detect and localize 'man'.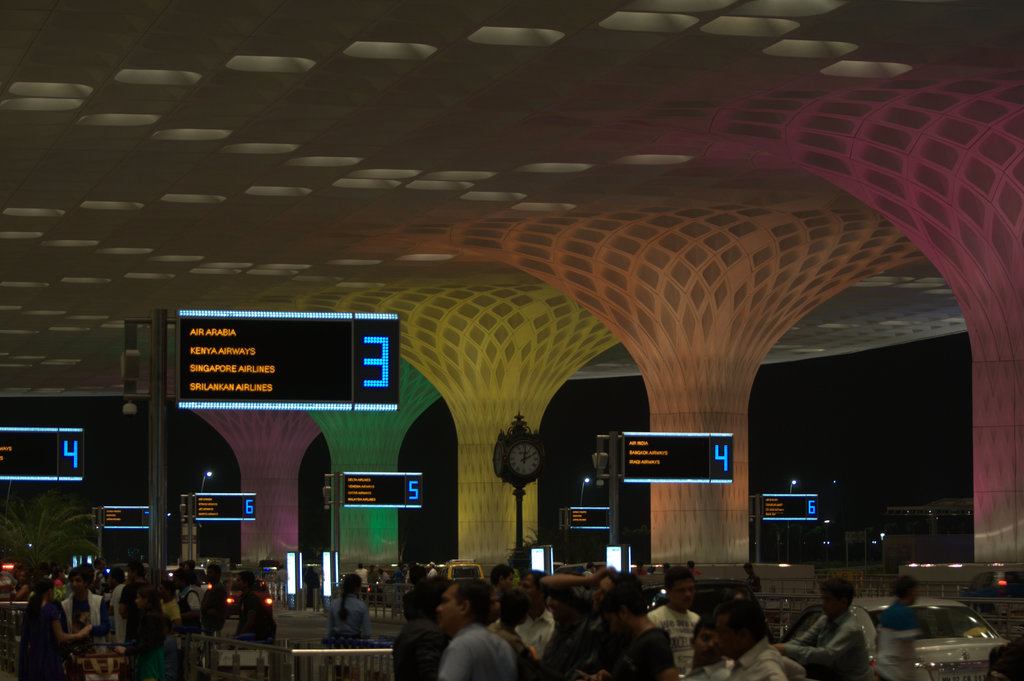
Localized at detection(713, 598, 807, 680).
